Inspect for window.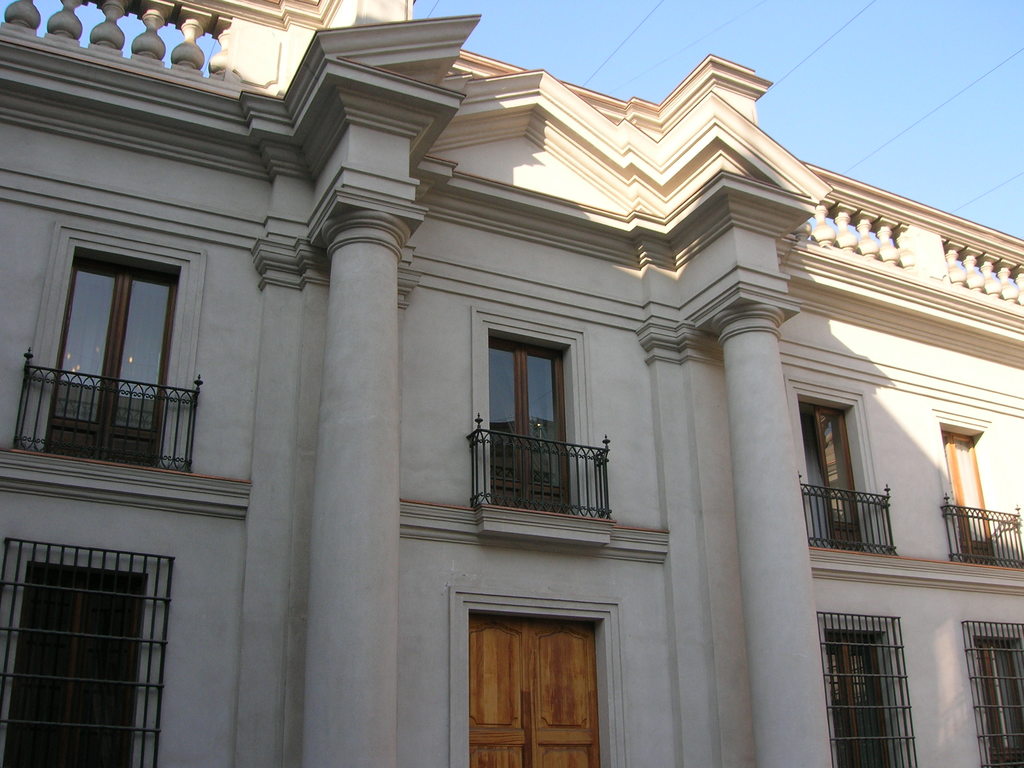
Inspection: bbox=(812, 609, 919, 767).
